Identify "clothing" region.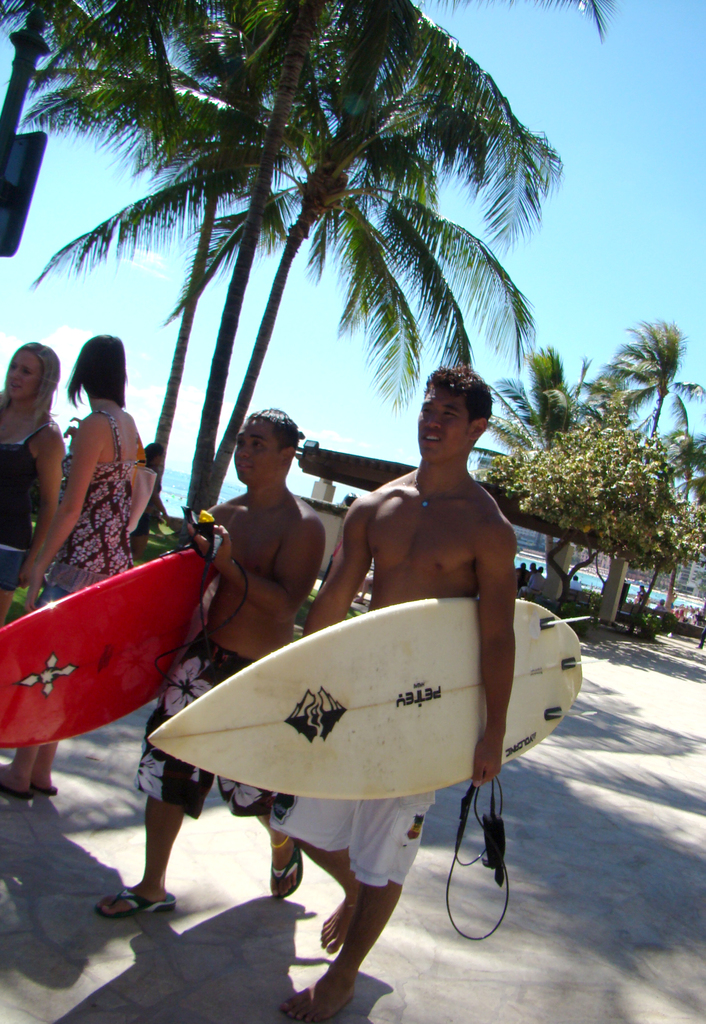
Region: (x1=133, y1=639, x2=274, y2=818).
